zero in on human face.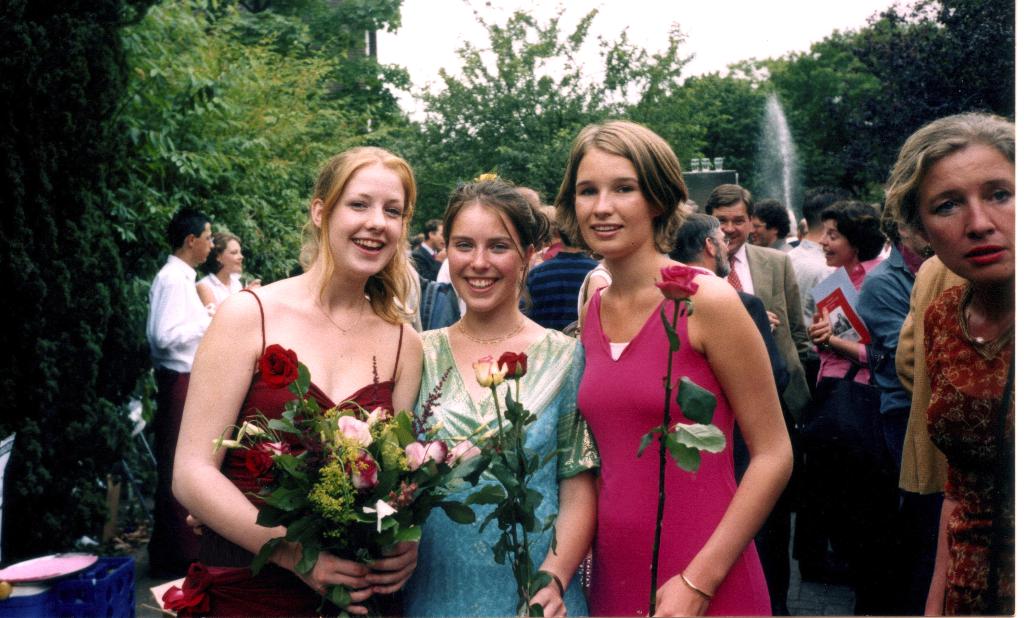
Zeroed in: left=749, top=217, right=771, bottom=248.
